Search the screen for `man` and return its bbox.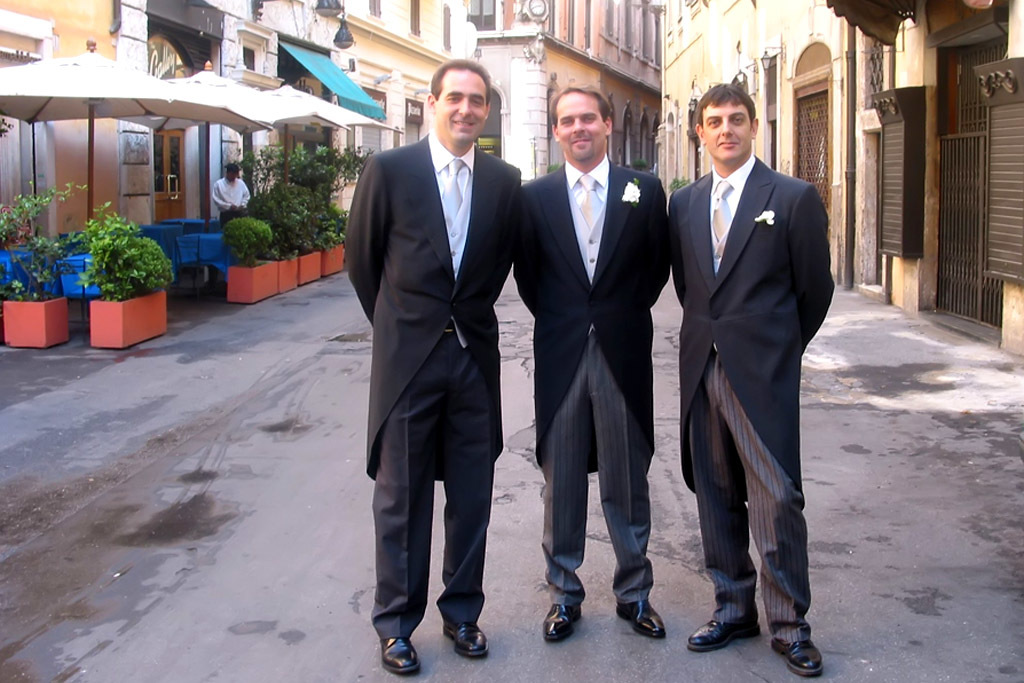
Found: <box>341,58,525,681</box>.
